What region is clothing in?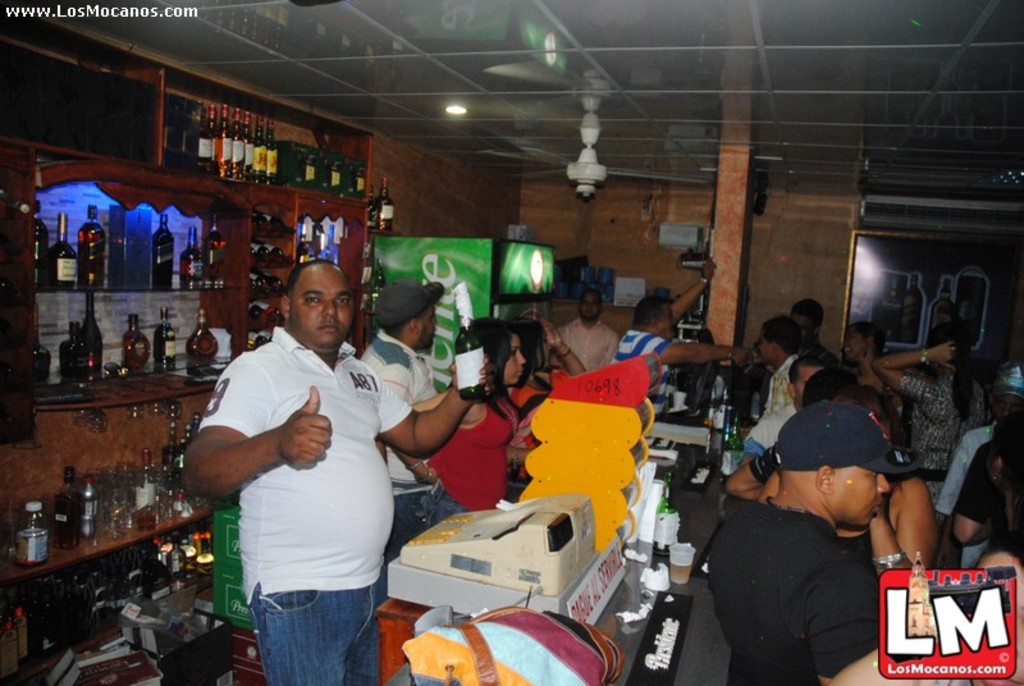
504,369,563,476.
